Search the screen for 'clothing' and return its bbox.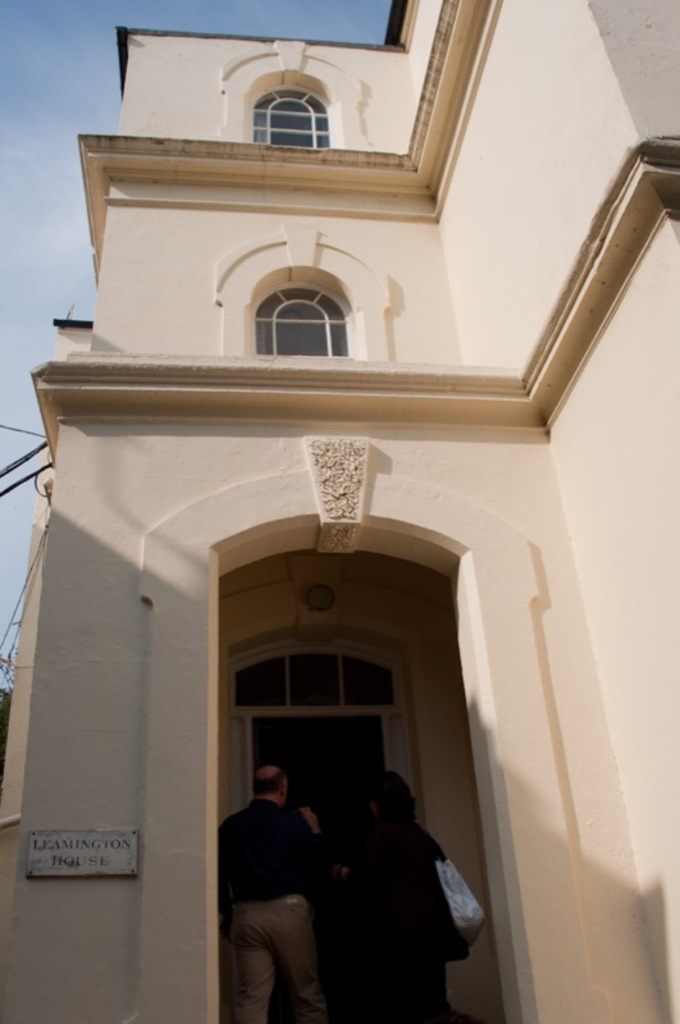
Found: 207,808,324,1018.
